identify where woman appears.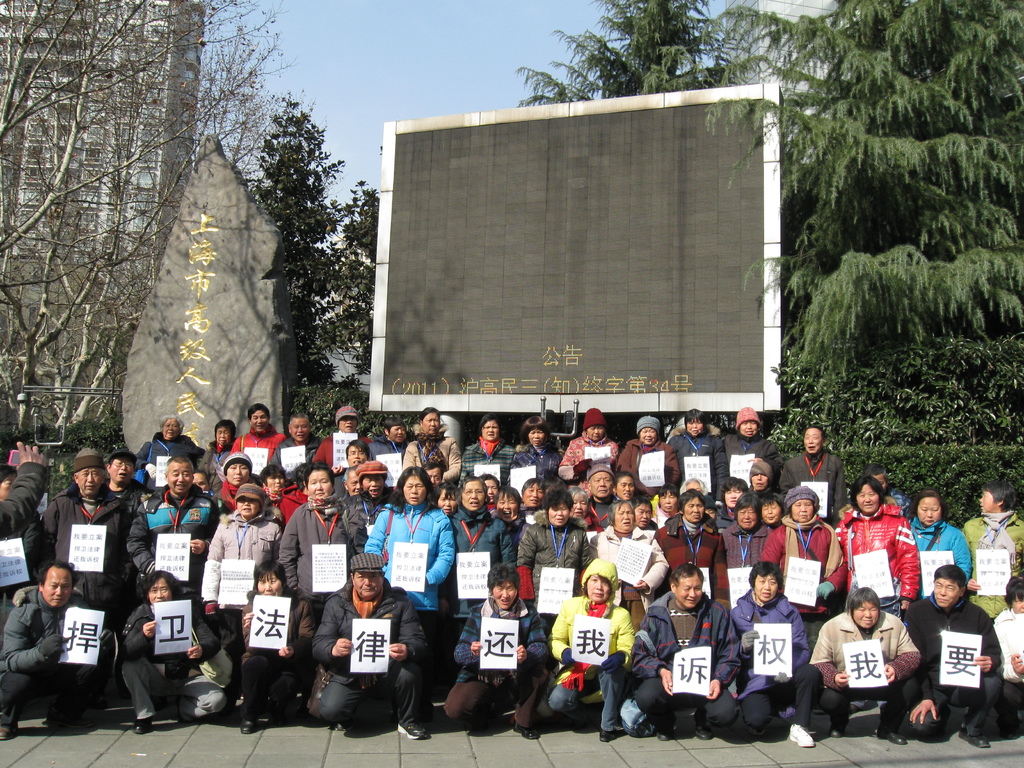
Appears at pyautogui.locateOnScreen(722, 496, 776, 612).
